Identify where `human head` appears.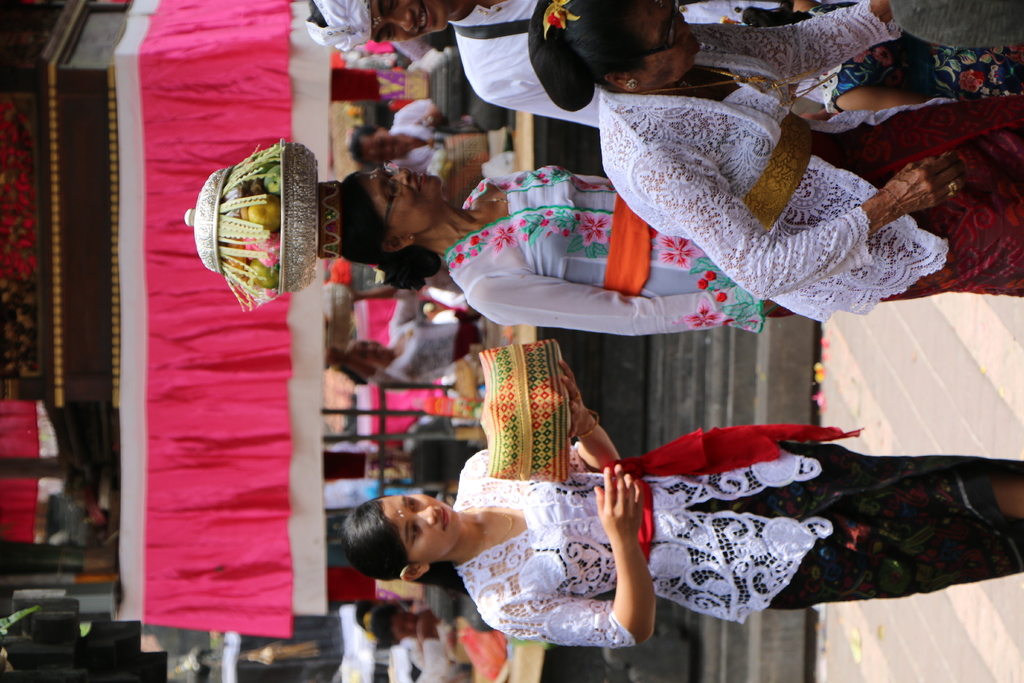
Appears at (310,0,452,47).
